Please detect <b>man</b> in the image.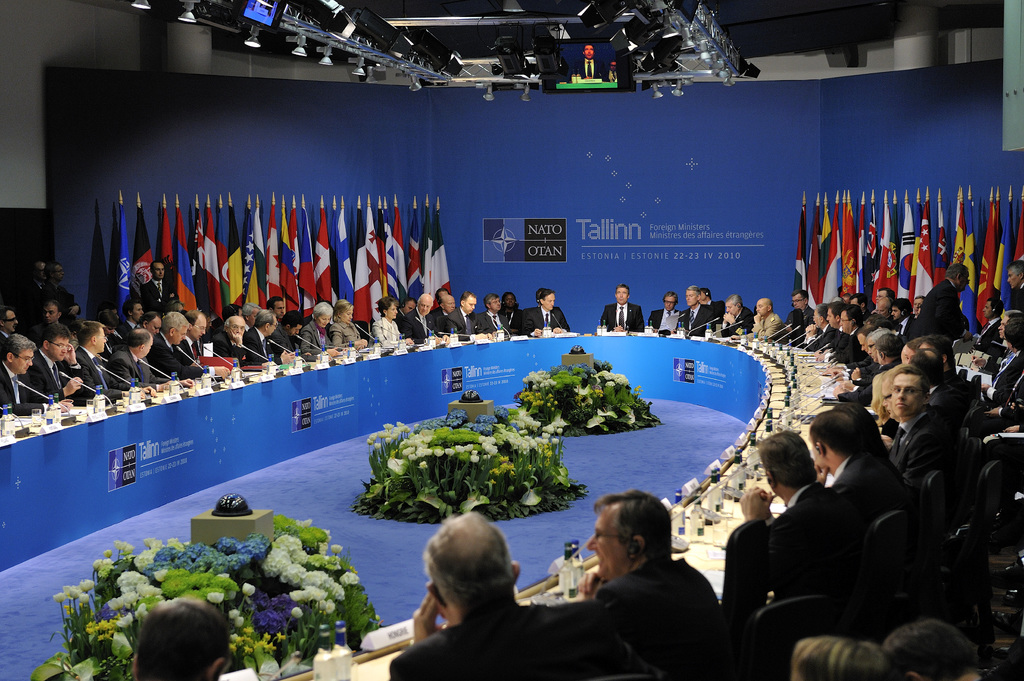
box(717, 293, 753, 338).
